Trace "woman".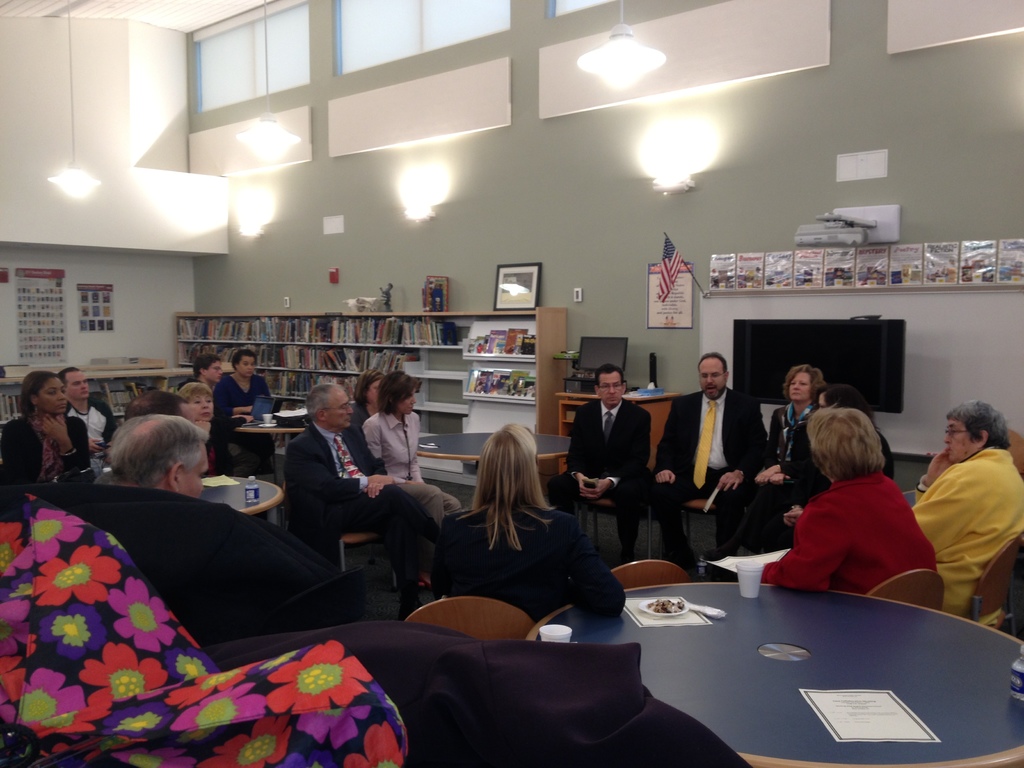
Traced to [361, 369, 470, 529].
